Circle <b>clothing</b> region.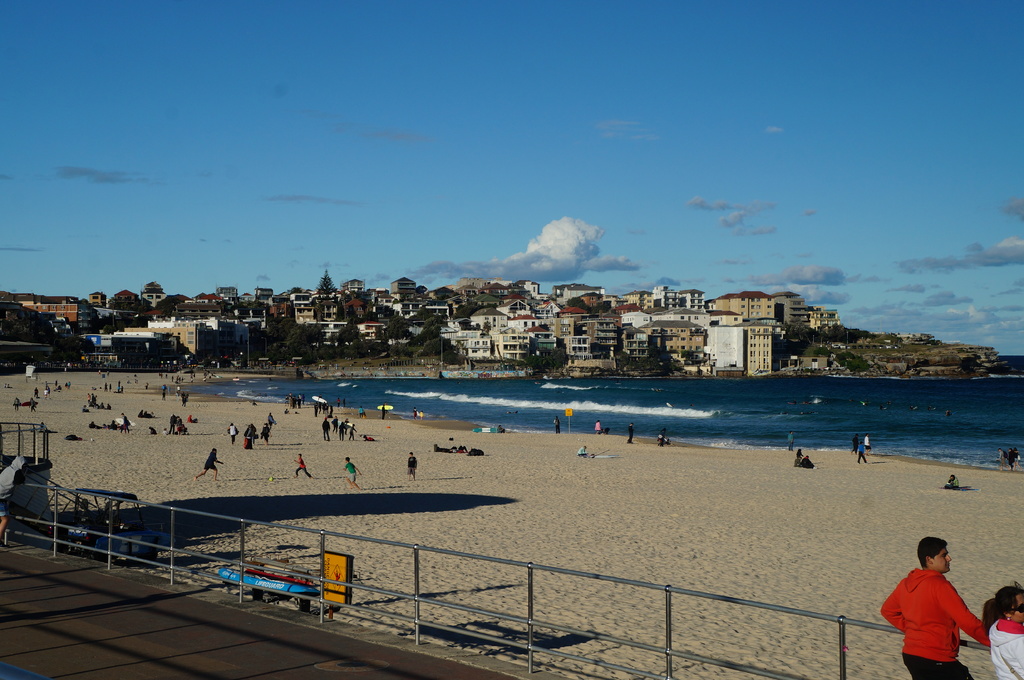
Region: (903,580,996,665).
